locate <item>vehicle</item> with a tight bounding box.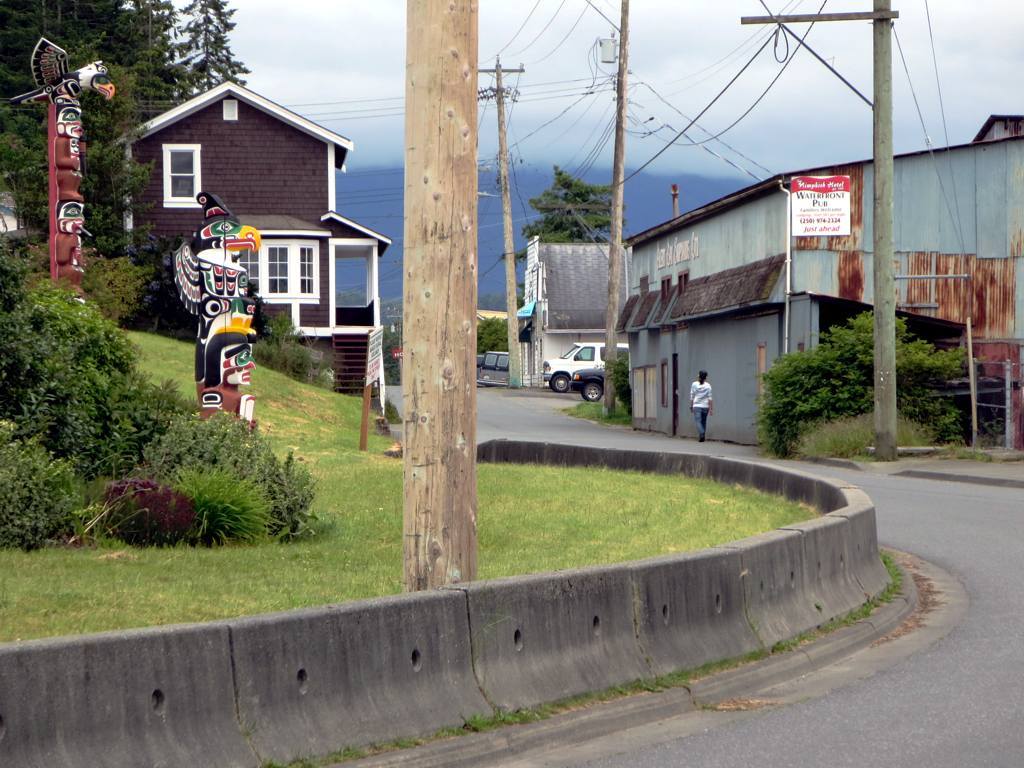
{"left": 537, "top": 337, "right": 616, "bottom": 401}.
